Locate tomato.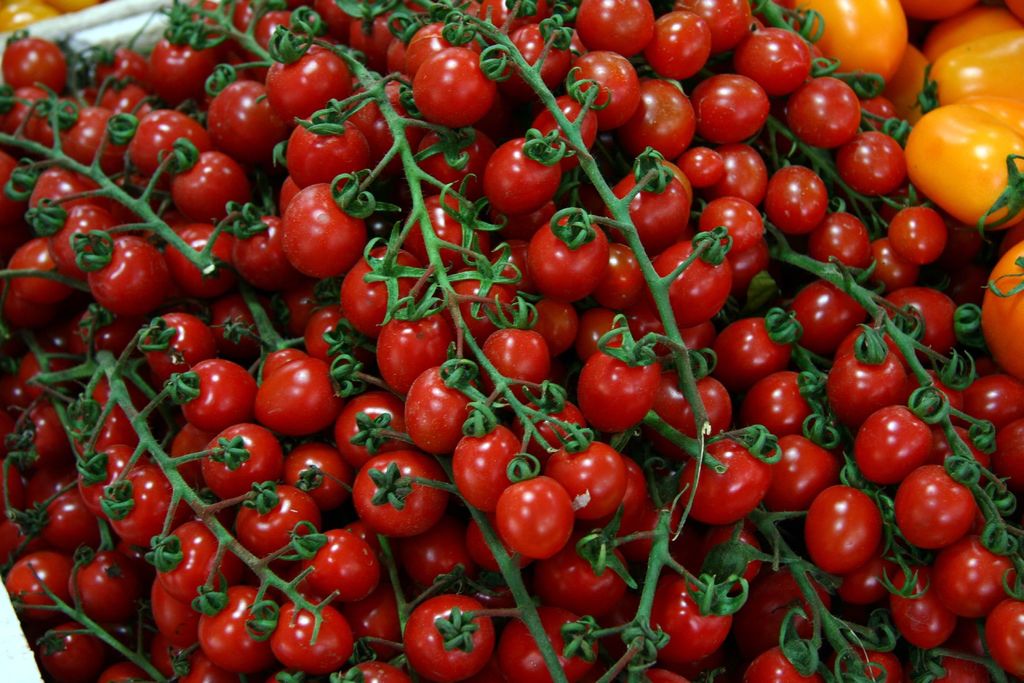
Bounding box: (899, 93, 1023, 241).
